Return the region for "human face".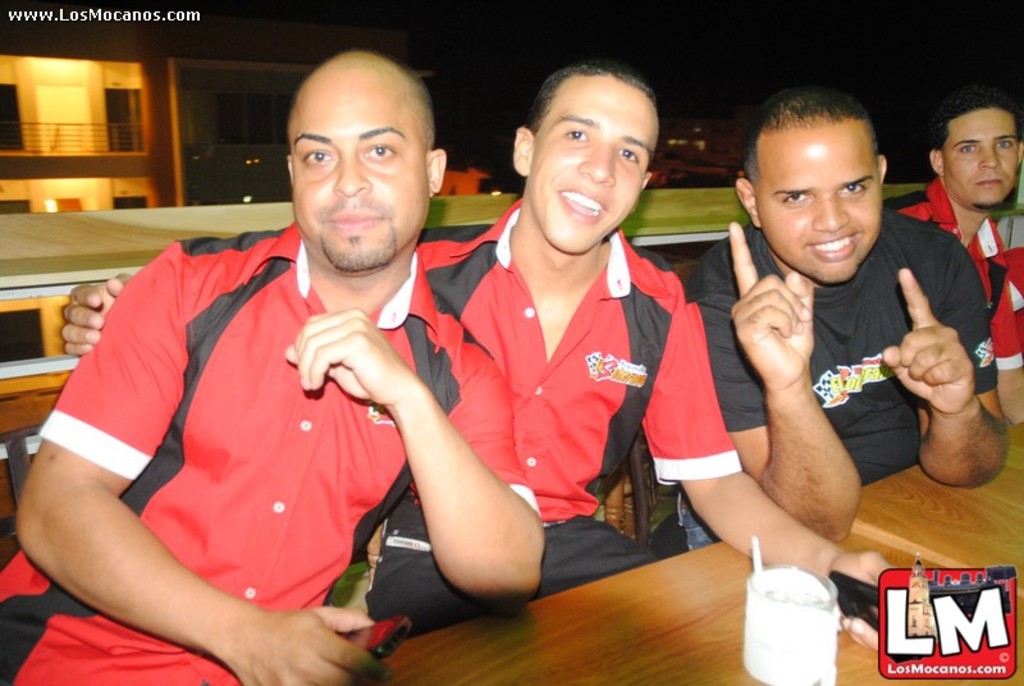
region(291, 60, 426, 273).
